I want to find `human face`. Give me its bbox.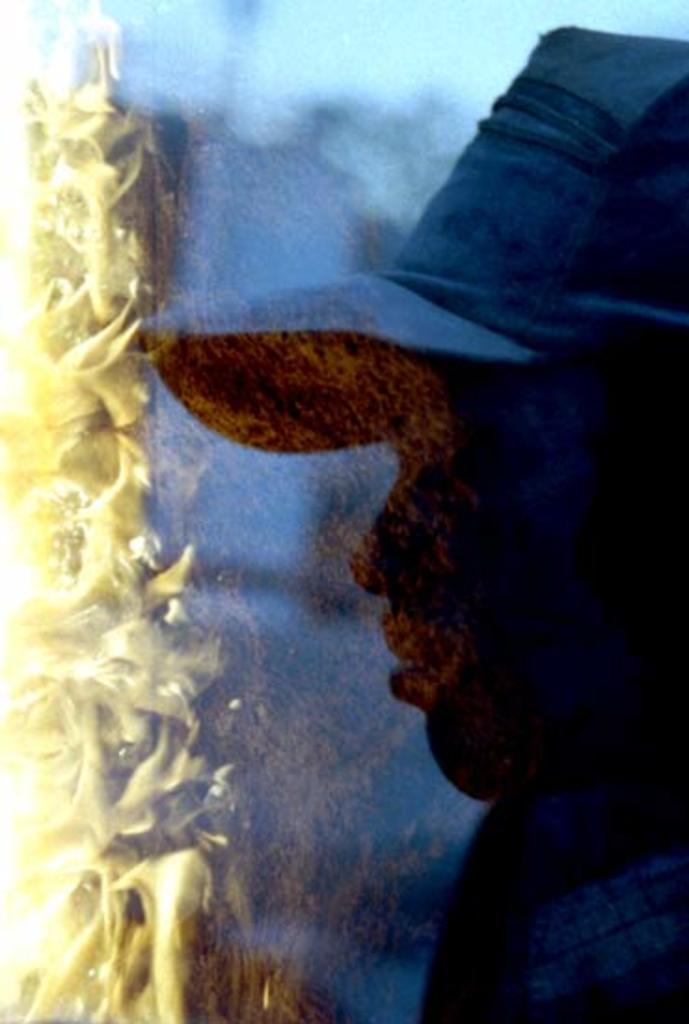
bbox(346, 359, 667, 808).
